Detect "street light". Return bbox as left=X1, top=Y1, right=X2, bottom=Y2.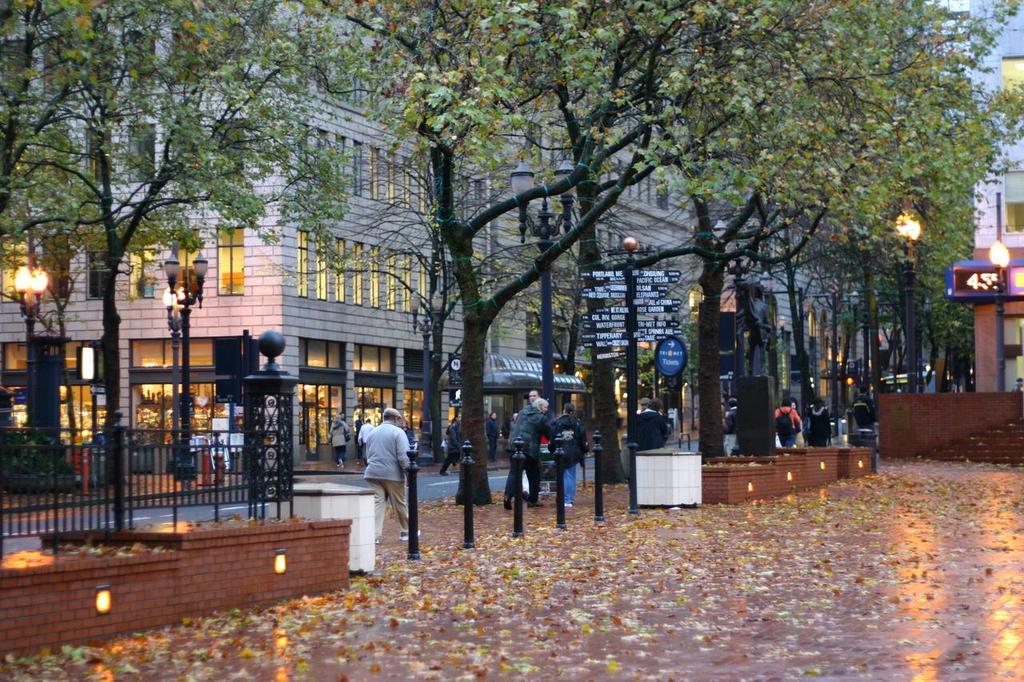
left=987, top=193, right=1010, bottom=378.
